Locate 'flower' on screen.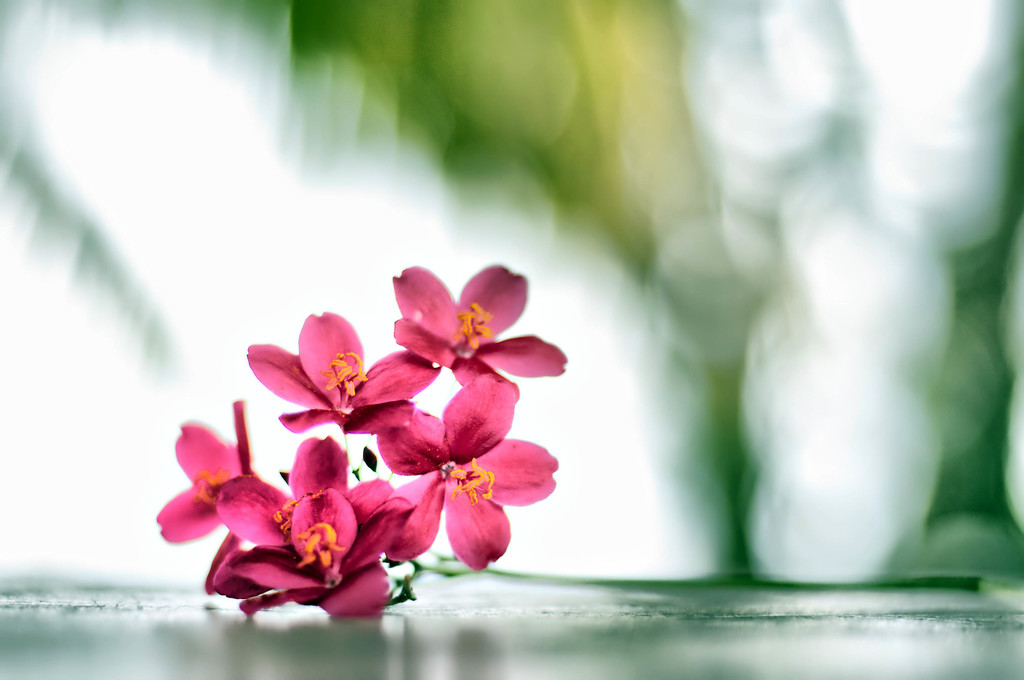
On screen at crop(241, 305, 436, 443).
